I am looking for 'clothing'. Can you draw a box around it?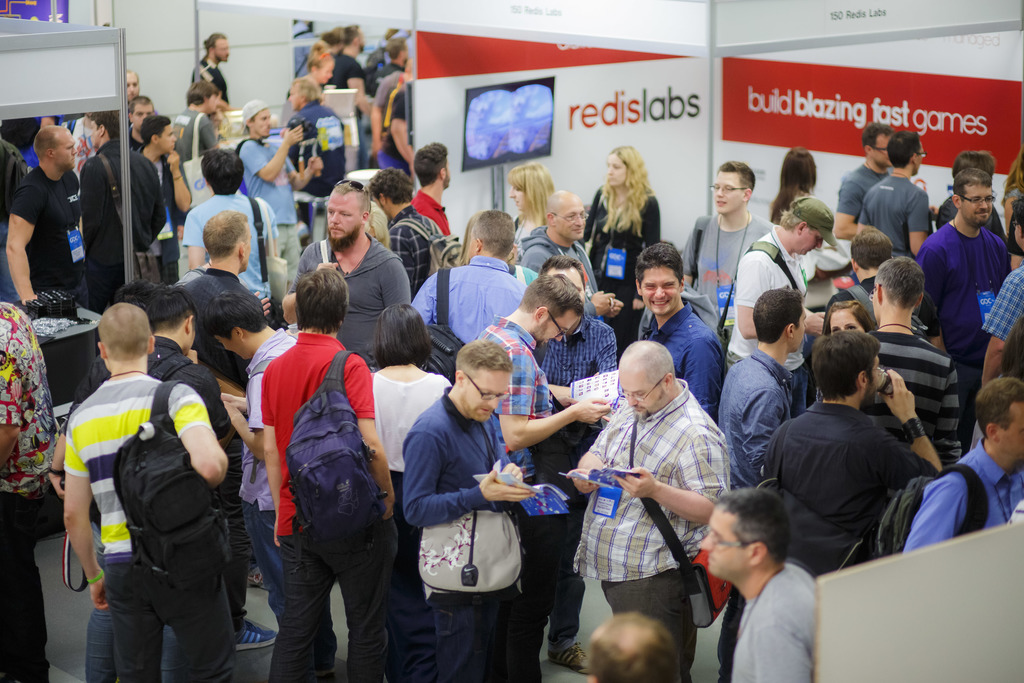
Sure, the bounding box is l=516, t=206, r=549, b=244.
